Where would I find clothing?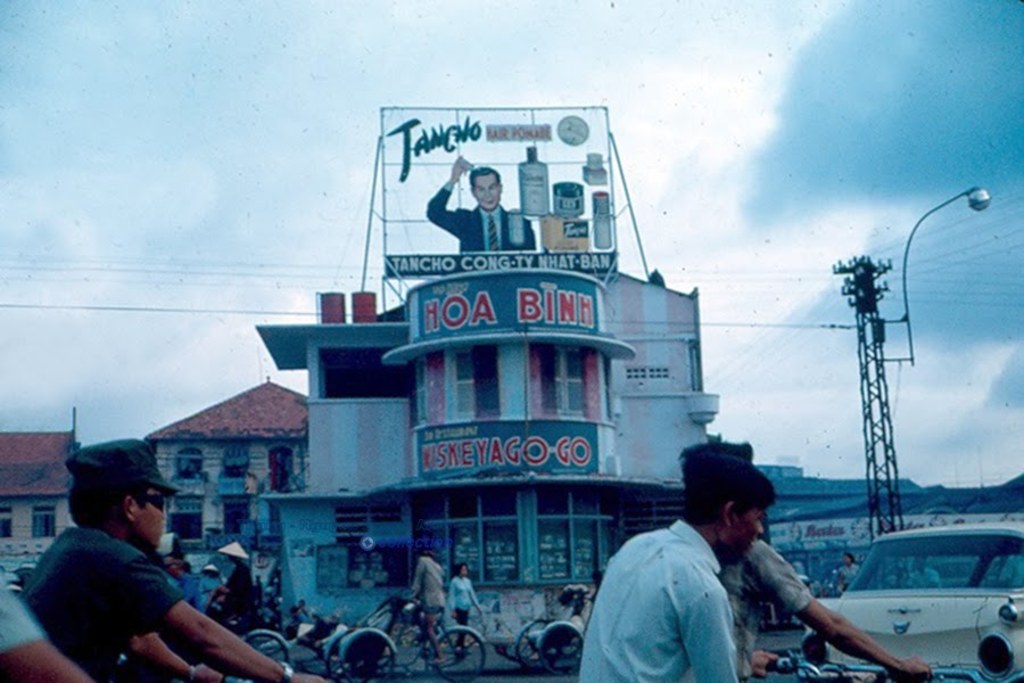
At [x1=426, y1=179, x2=539, y2=255].
